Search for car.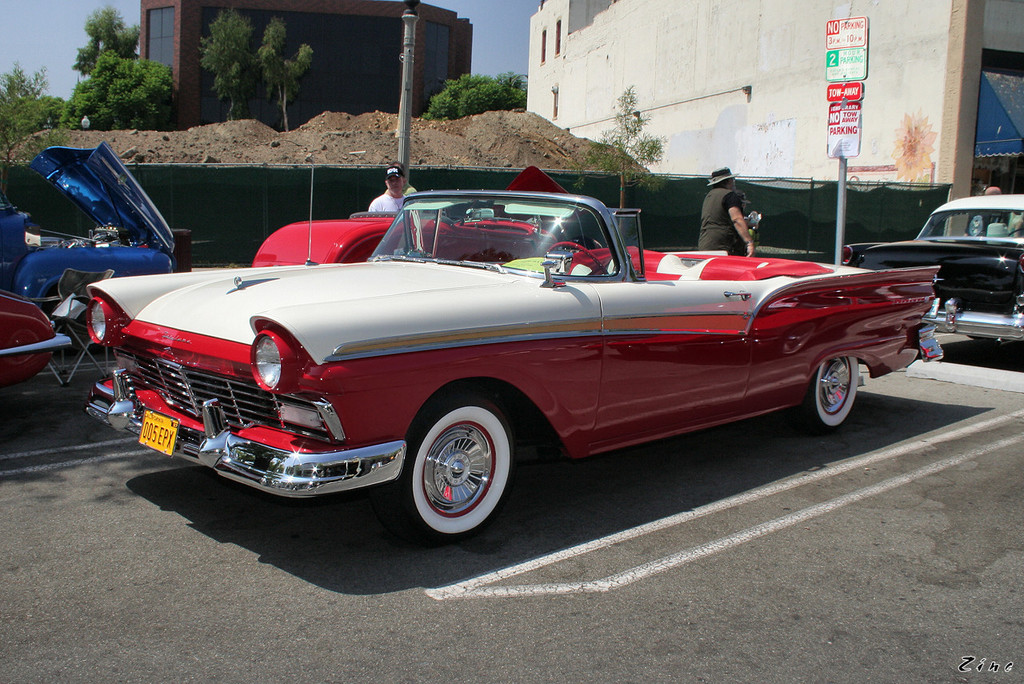
Found at bbox=(0, 287, 62, 401).
